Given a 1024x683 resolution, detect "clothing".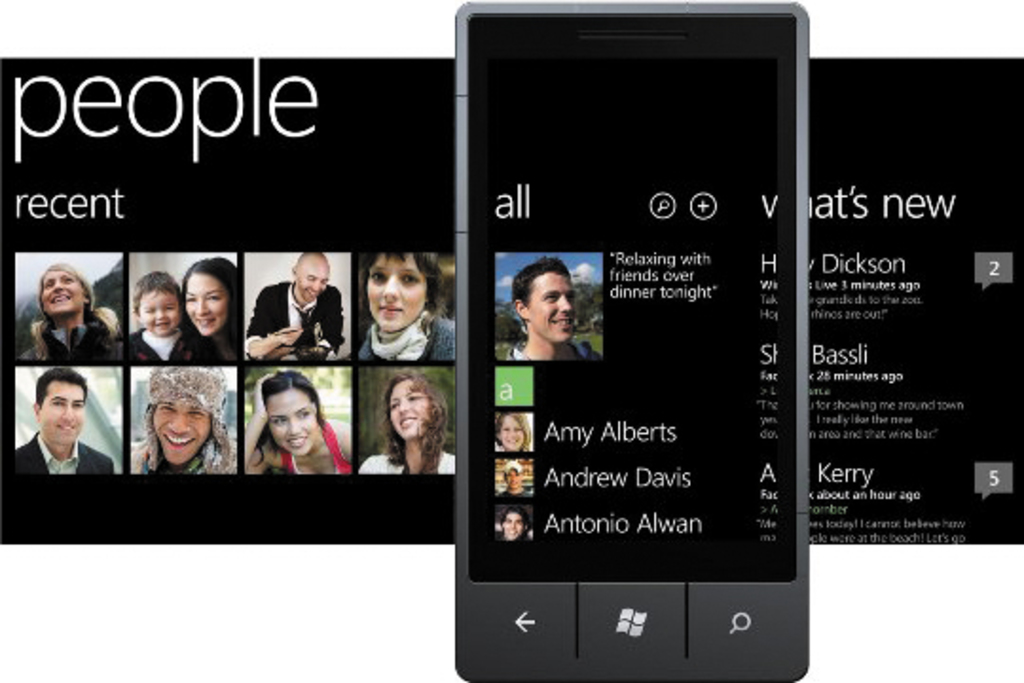
[x1=506, y1=343, x2=601, y2=362].
